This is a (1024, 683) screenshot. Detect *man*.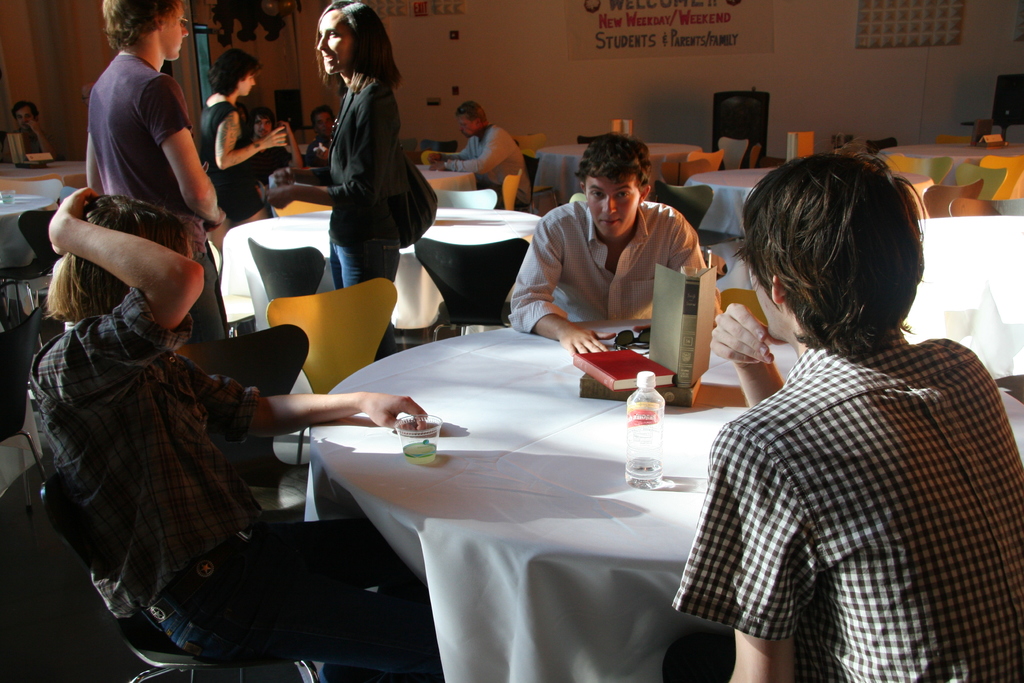
left=3, top=100, right=70, bottom=263.
